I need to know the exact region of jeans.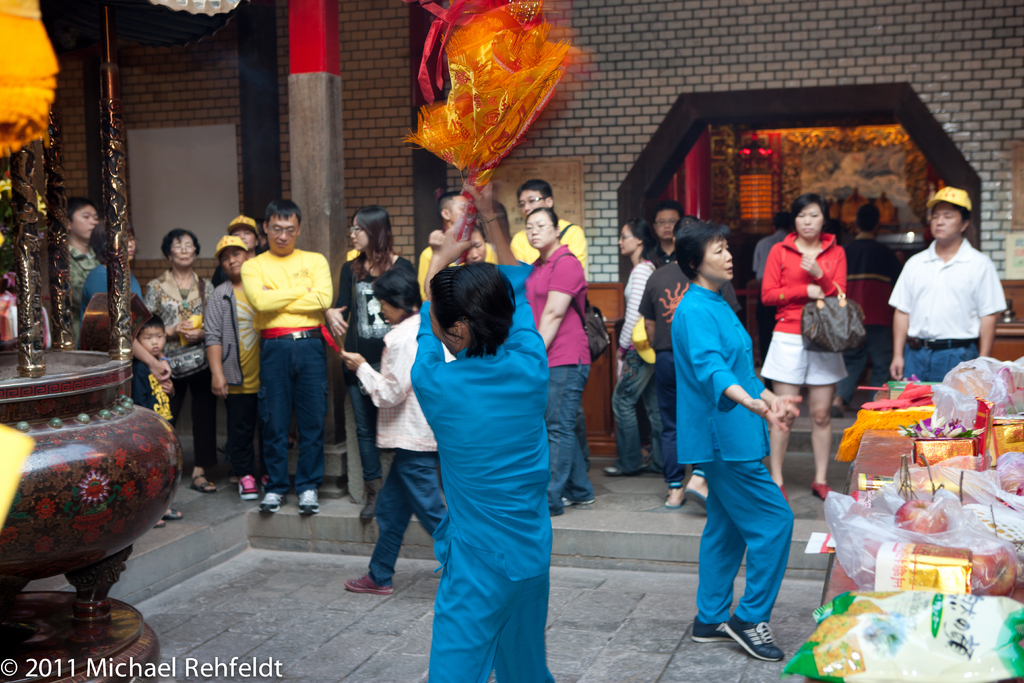
Region: pyautogui.locateOnScreen(612, 345, 664, 468).
